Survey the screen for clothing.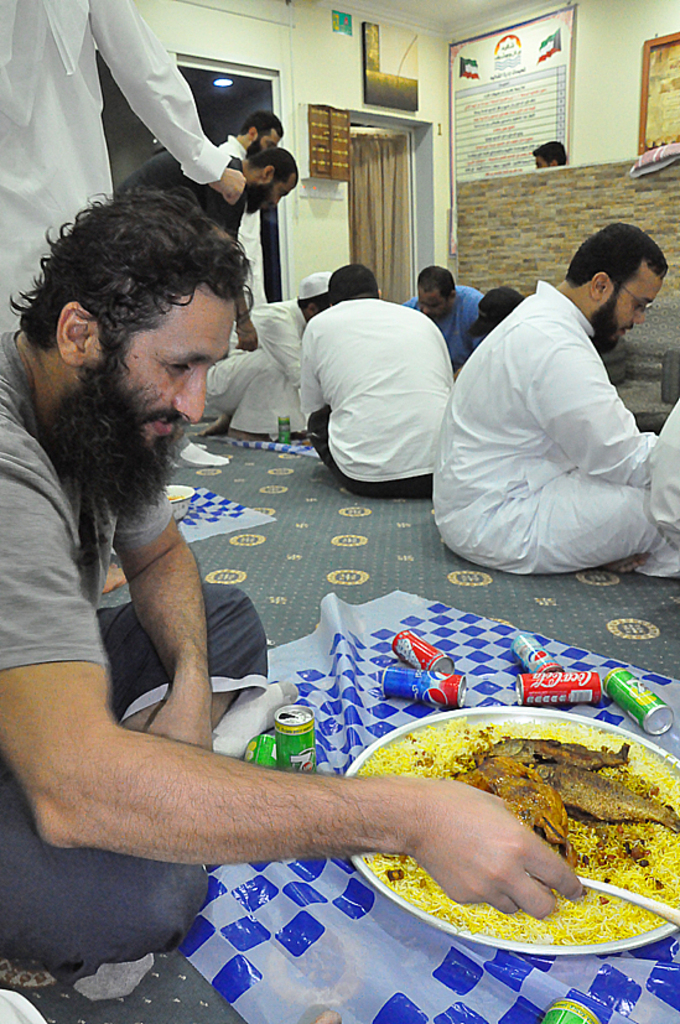
Survey found: box(115, 154, 256, 240).
